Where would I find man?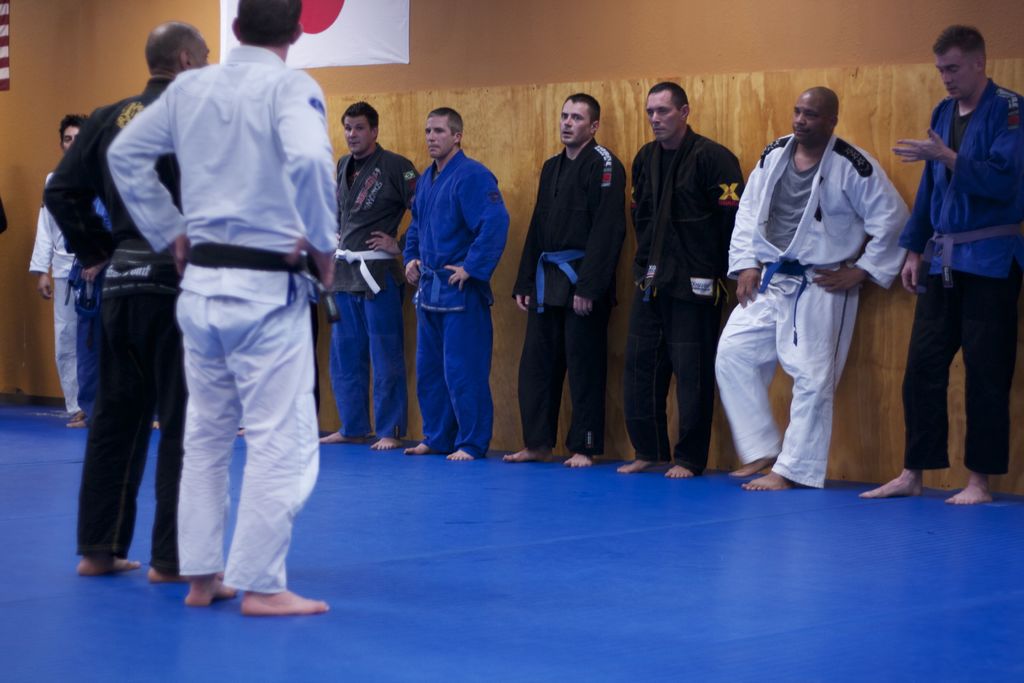
At (x1=319, y1=99, x2=422, y2=447).
